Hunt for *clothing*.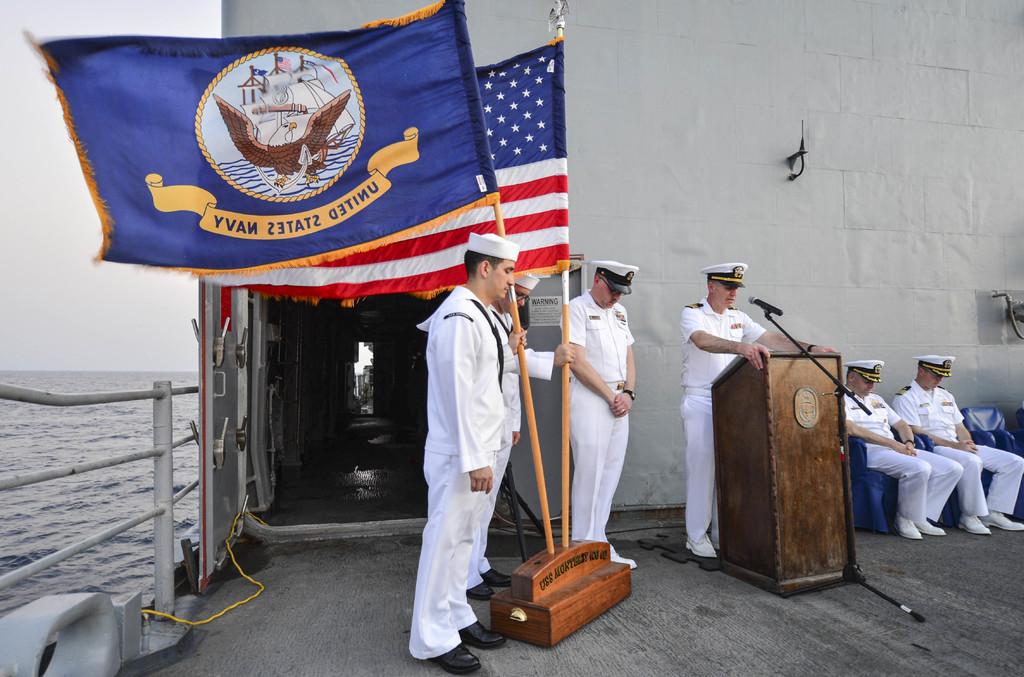
Hunted down at [x1=412, y1=282, x2=511, y2=664].
